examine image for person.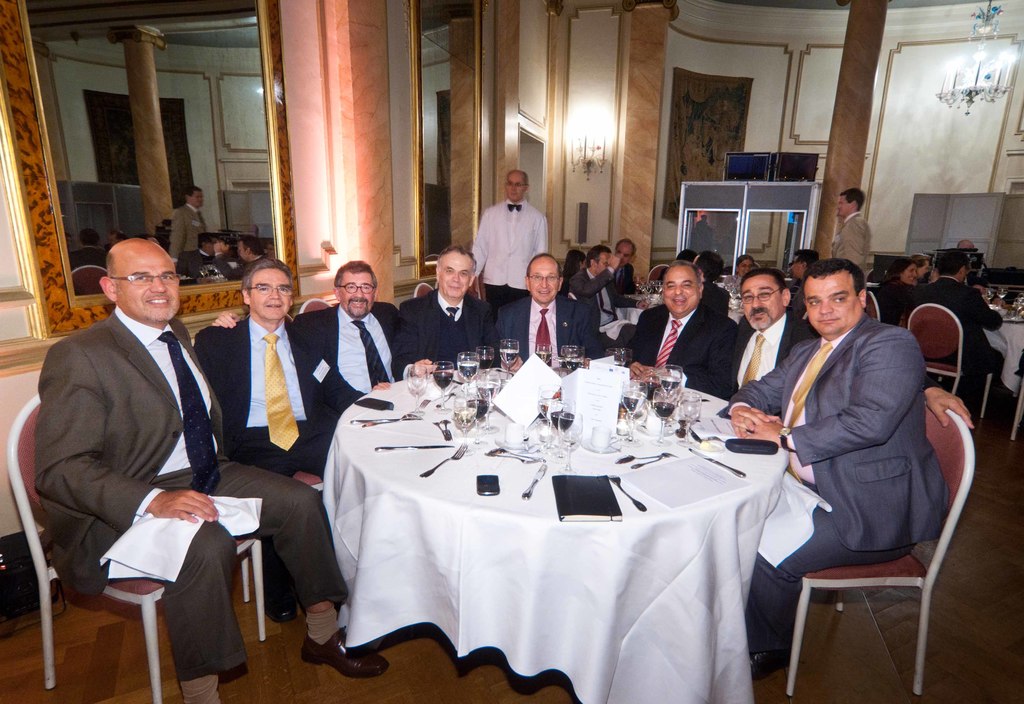
Examination result: x1=691 y1=251 x2=732 y2=317.
